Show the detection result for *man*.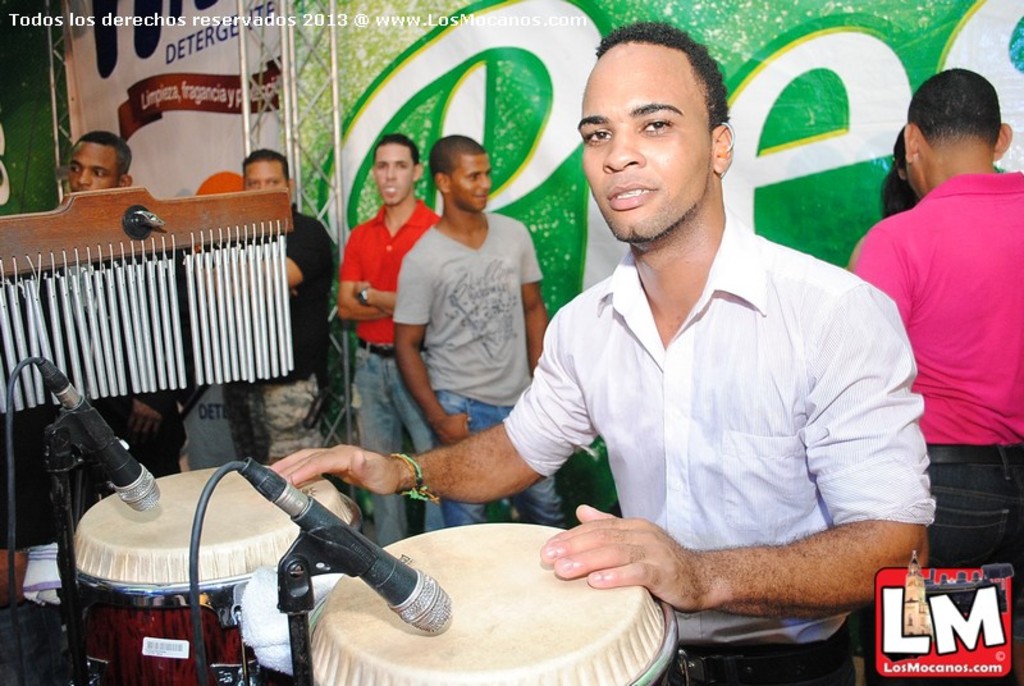
{"x1": 220, "y1": 140, "x2": 374, "y2": 526}.
